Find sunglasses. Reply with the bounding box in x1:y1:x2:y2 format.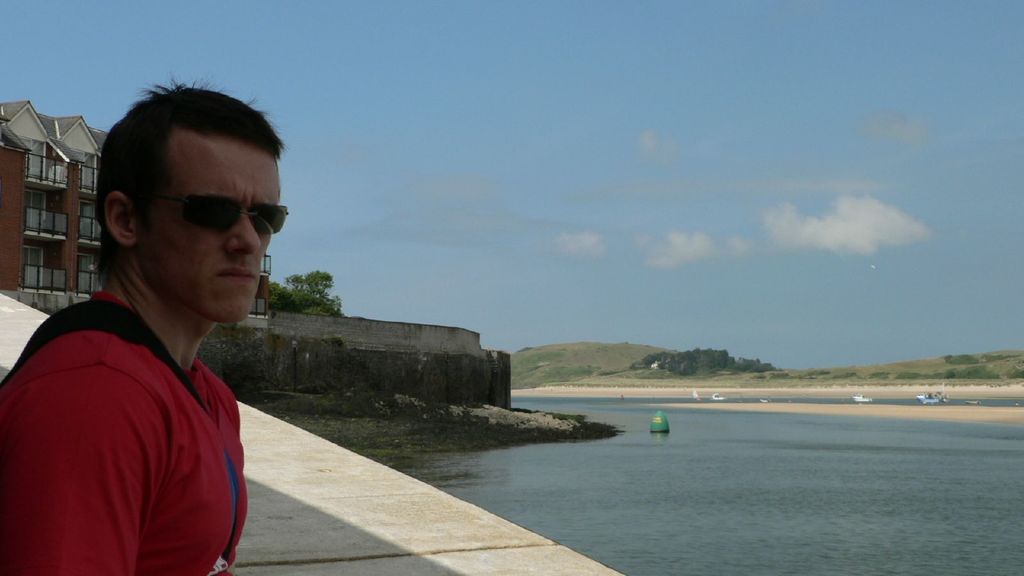
124:195:291:238.
